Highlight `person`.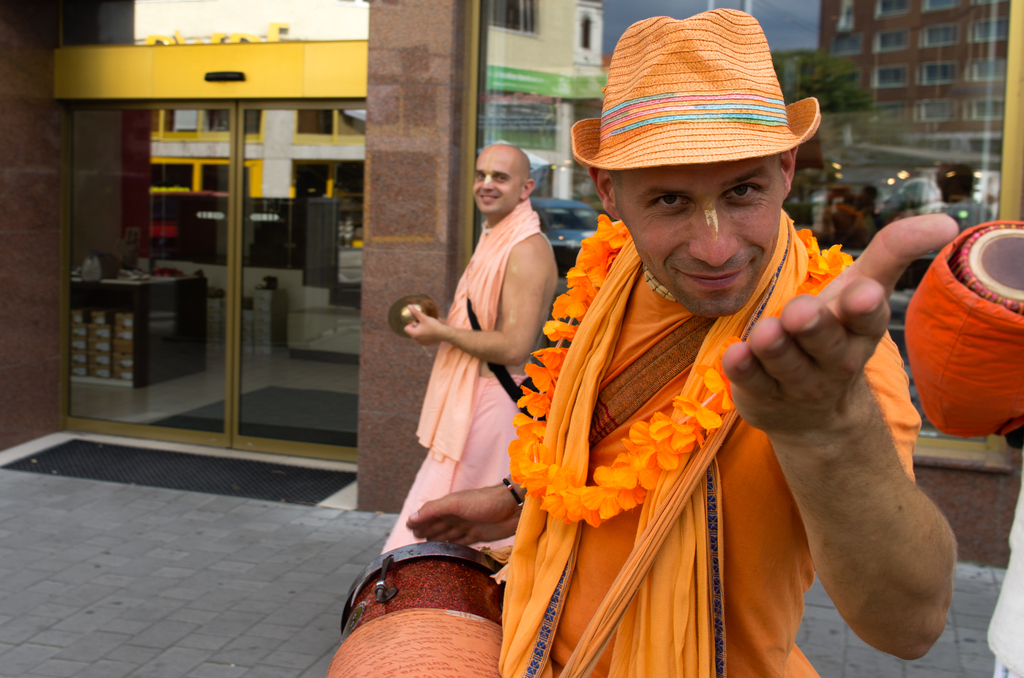
Highlighted region: locate(394, 149, 570, 570).
